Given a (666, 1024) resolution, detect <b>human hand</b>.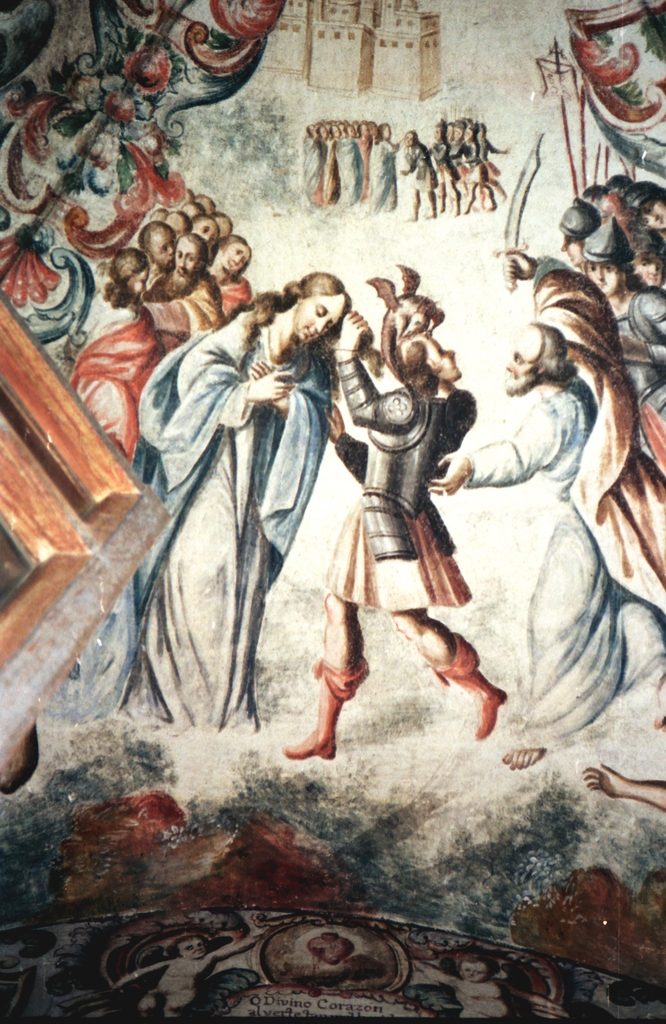
(620, 333, 631, 367).
